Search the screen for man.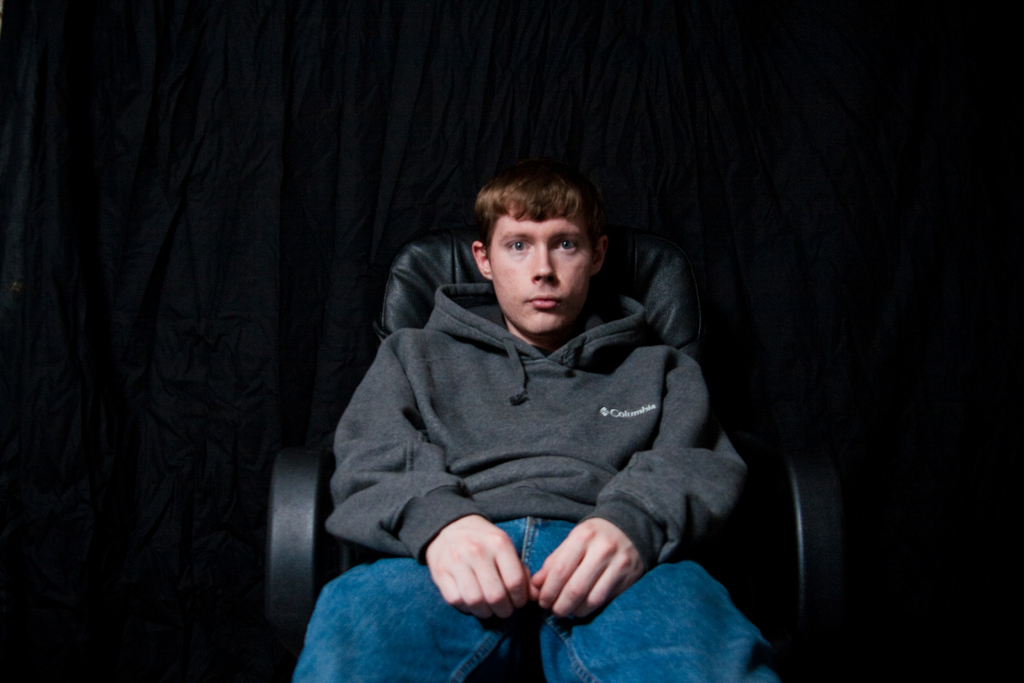
Found at bbox(289, 162, 787, 682).
